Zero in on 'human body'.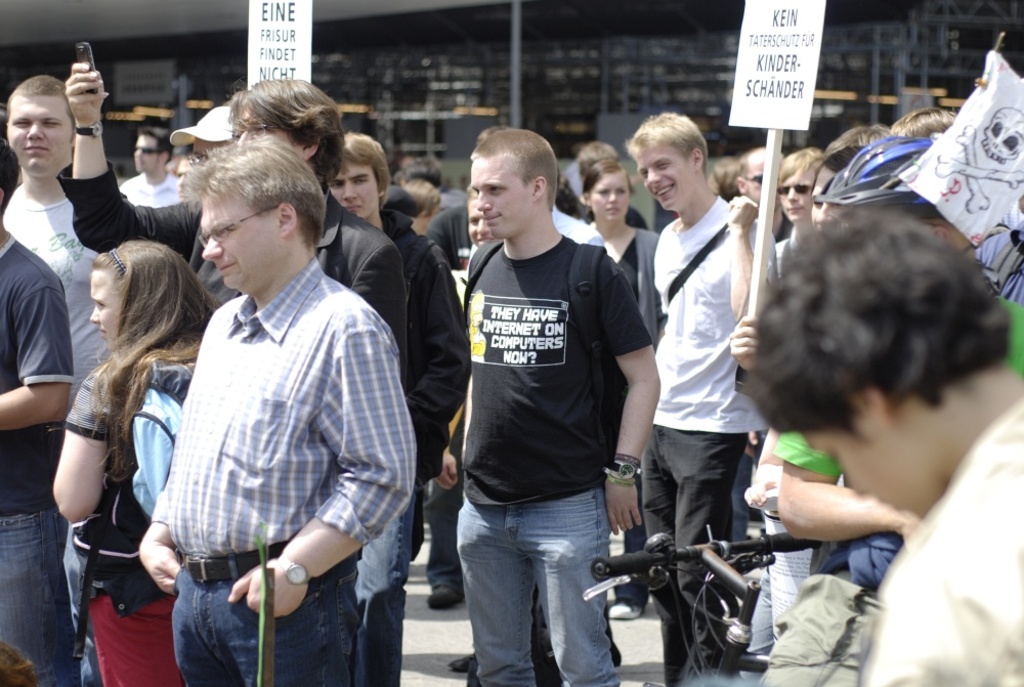
Zeroed in: (x1=591, y1=222, x2=656, y2=604).
